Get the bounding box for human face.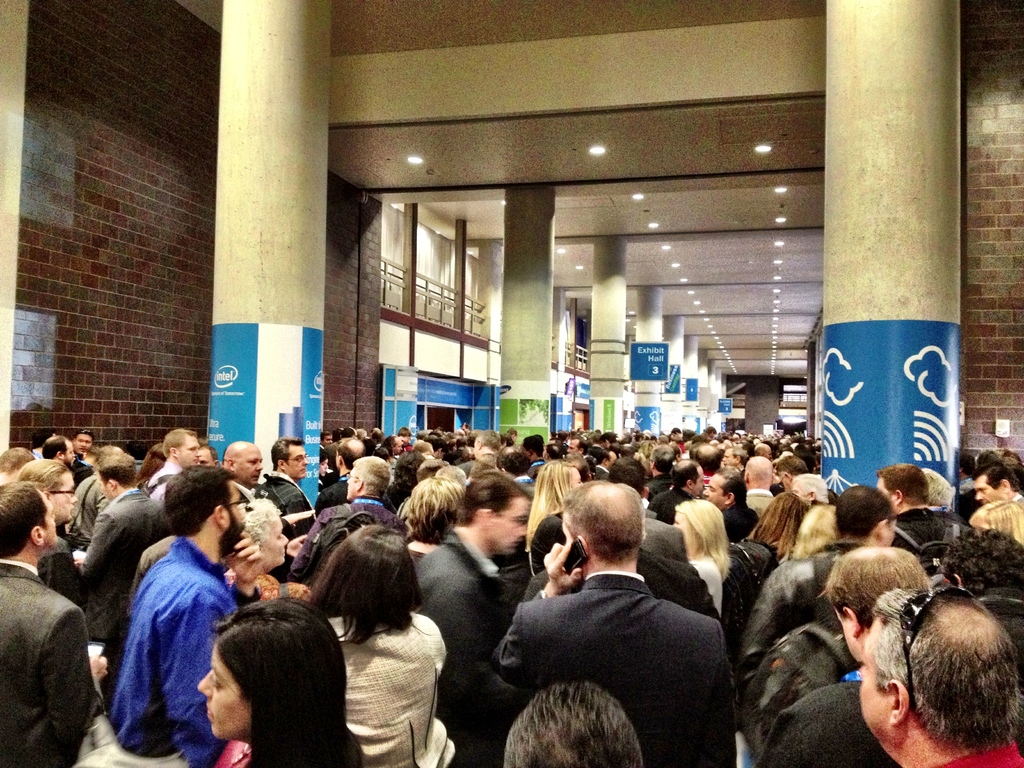
bbox=[672, 515, 680, 531].
